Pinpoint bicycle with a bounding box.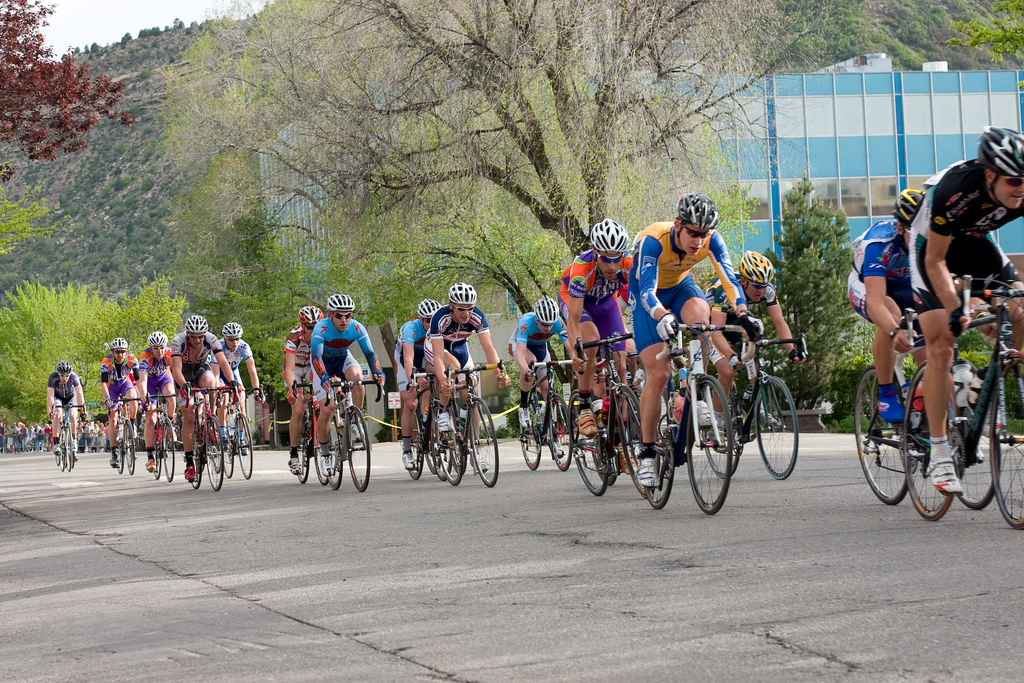
pyautogui.locateOnScreen(312, 372, 389, 485).
